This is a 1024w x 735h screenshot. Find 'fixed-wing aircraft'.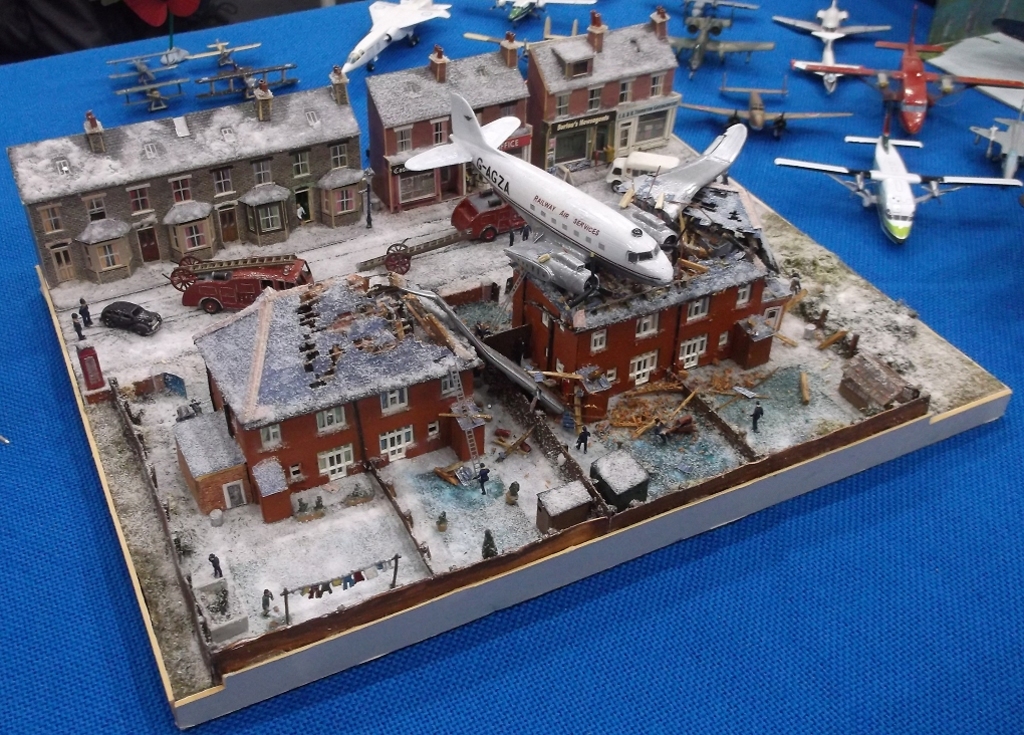
Bounding box: [681, 0, 756, 28].
